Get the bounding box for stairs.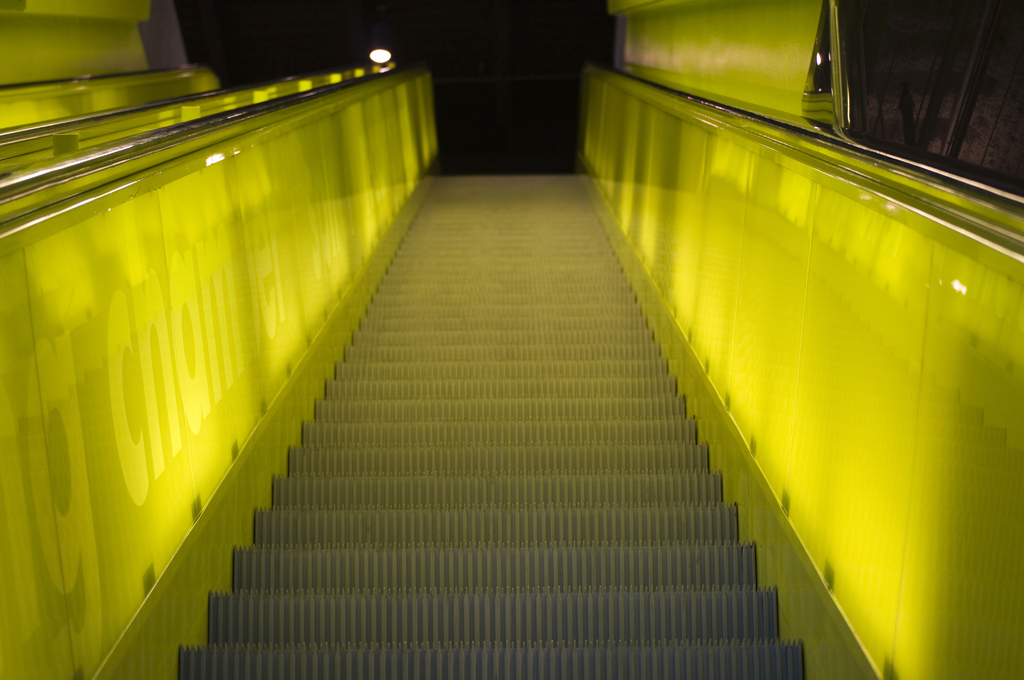
[174,143,809,679].
